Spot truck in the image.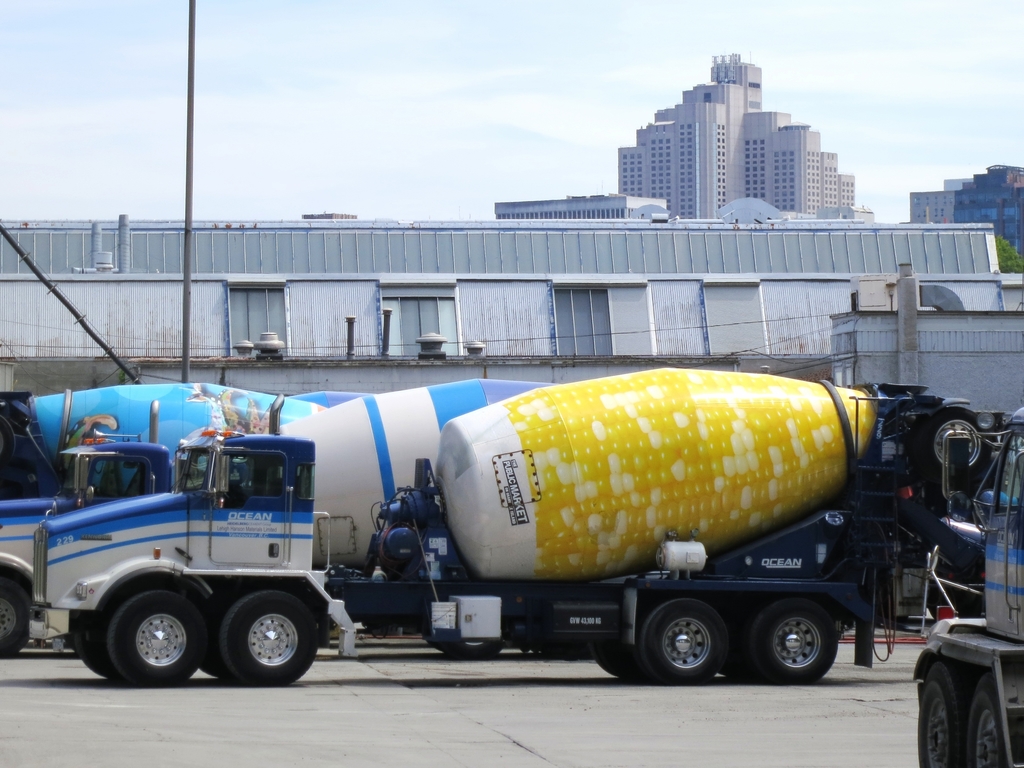
truck found at select_region(910, 401, 1023, 767).
